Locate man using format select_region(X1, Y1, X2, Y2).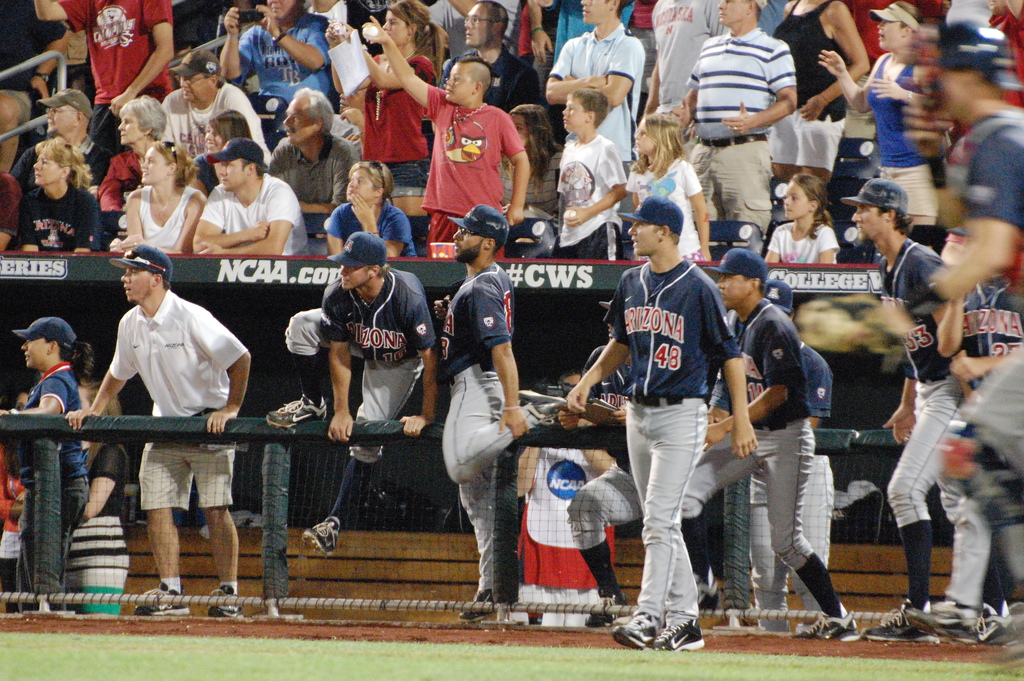
select_region(10, 316, 82, 609).
